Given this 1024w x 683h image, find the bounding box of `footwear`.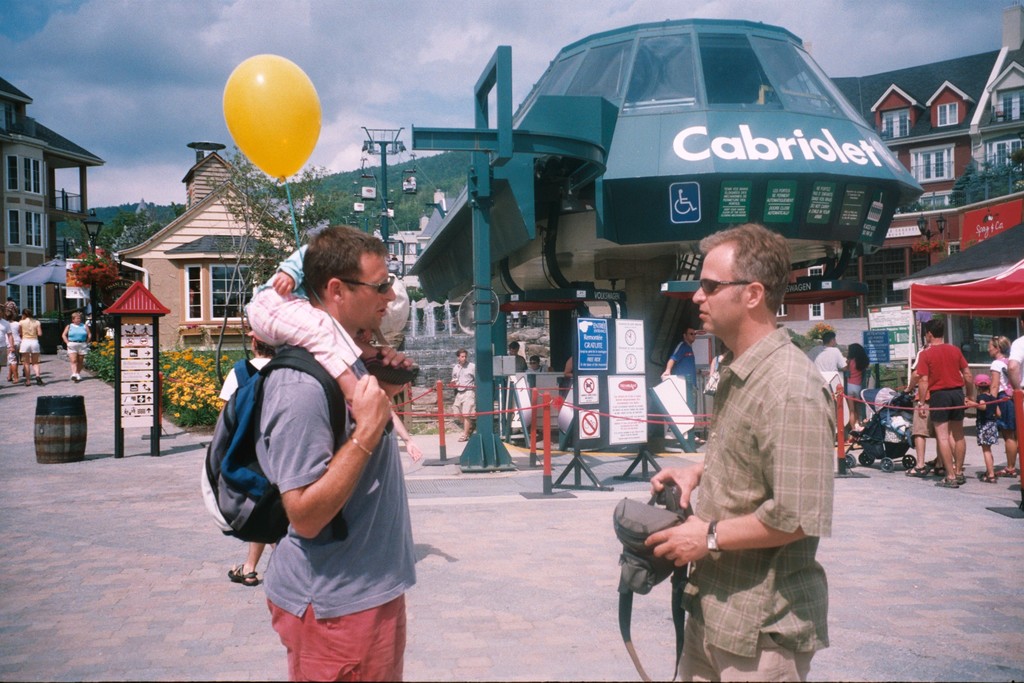
bbox=[35, 375, 42, 388].
